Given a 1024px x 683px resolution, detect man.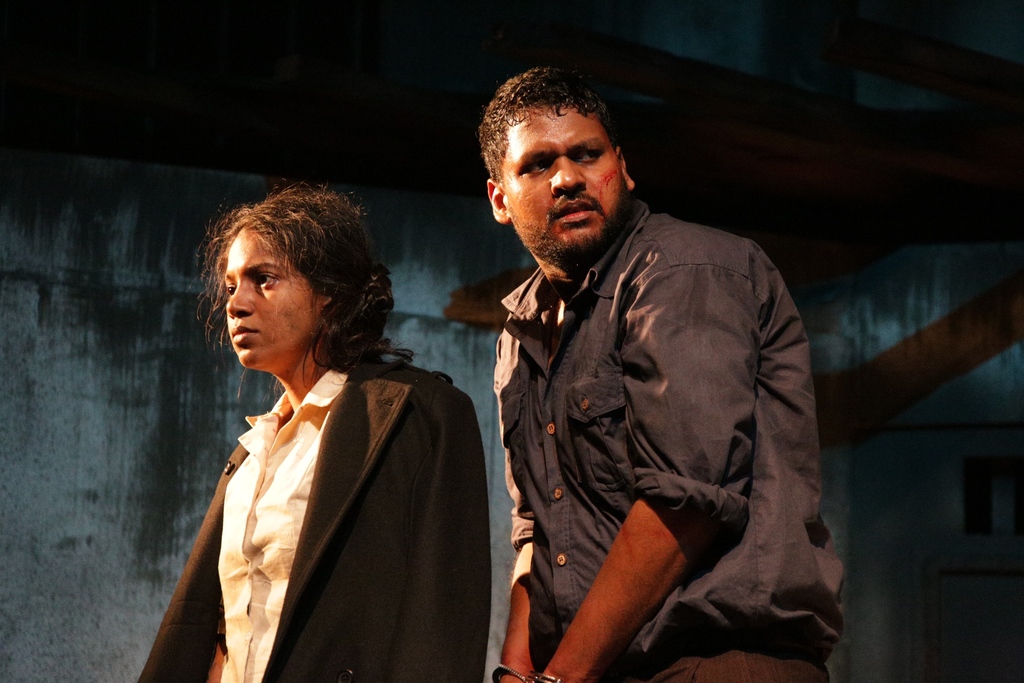
bbox=(489, 62, 856, 682).
